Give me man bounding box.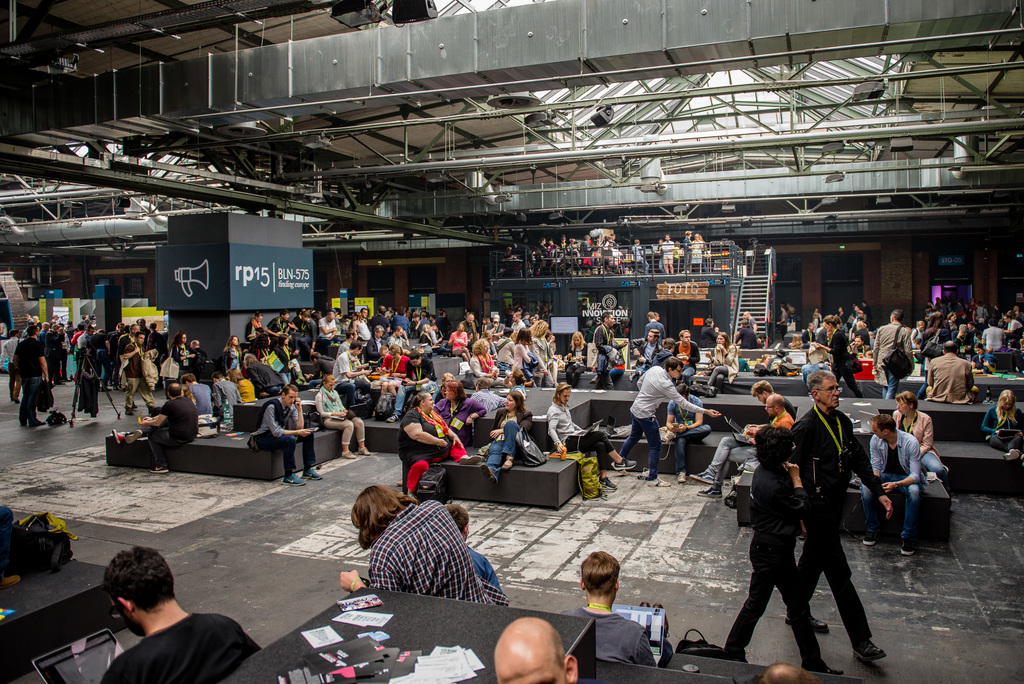
91/329/108/388.
